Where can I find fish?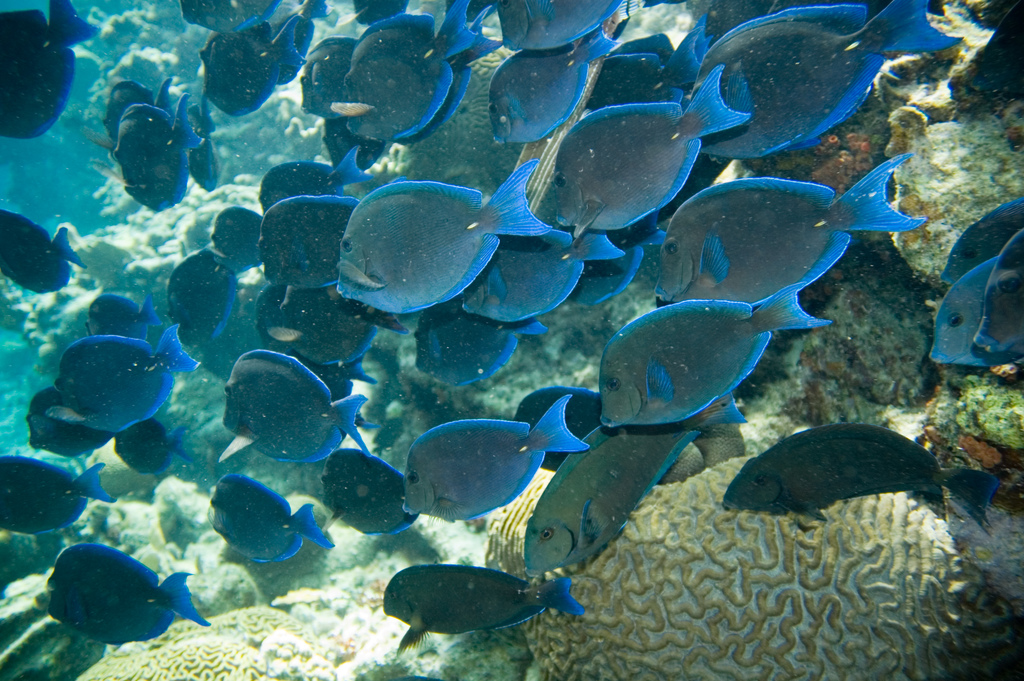
You can find it at <bbox>300, 38, 351, 123</bbox>.
